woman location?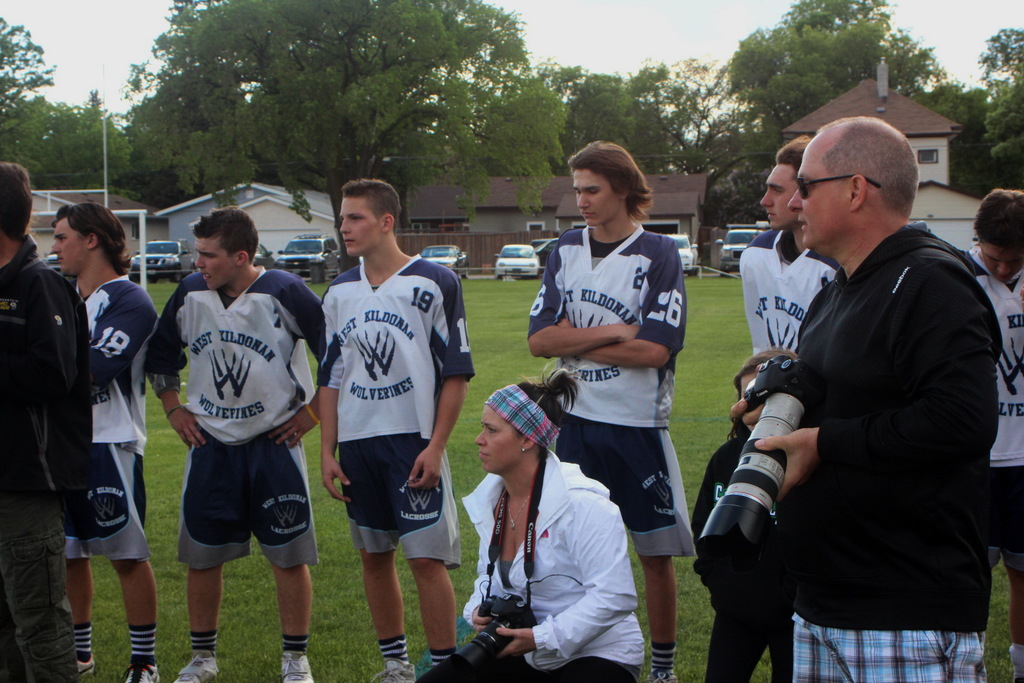
445 349 668 668
